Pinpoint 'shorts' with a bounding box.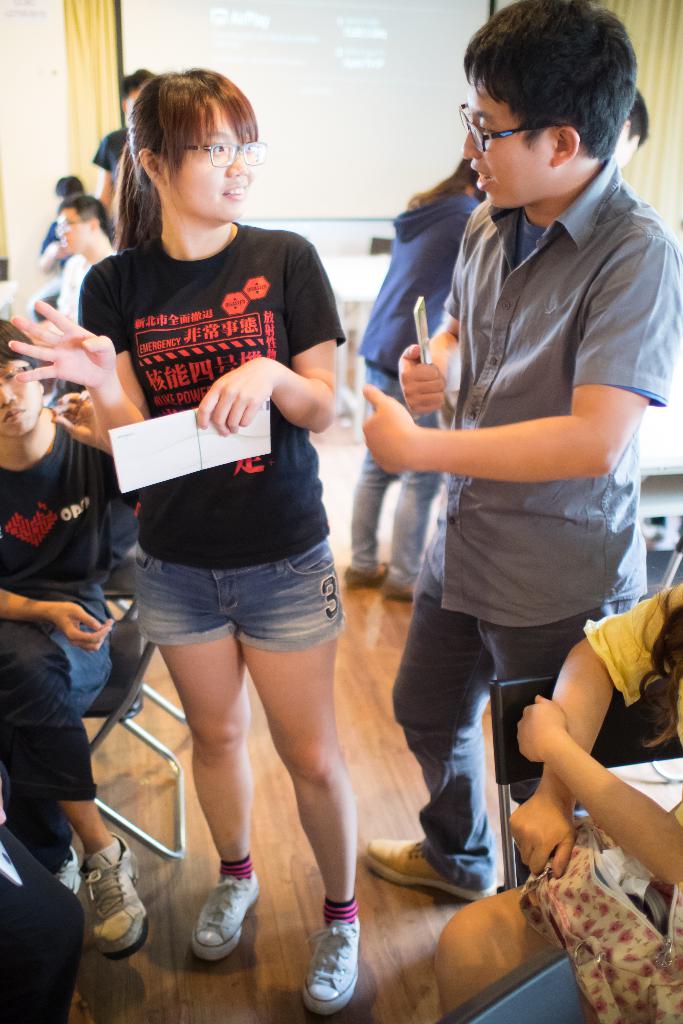
118, 561, 354, 657.
